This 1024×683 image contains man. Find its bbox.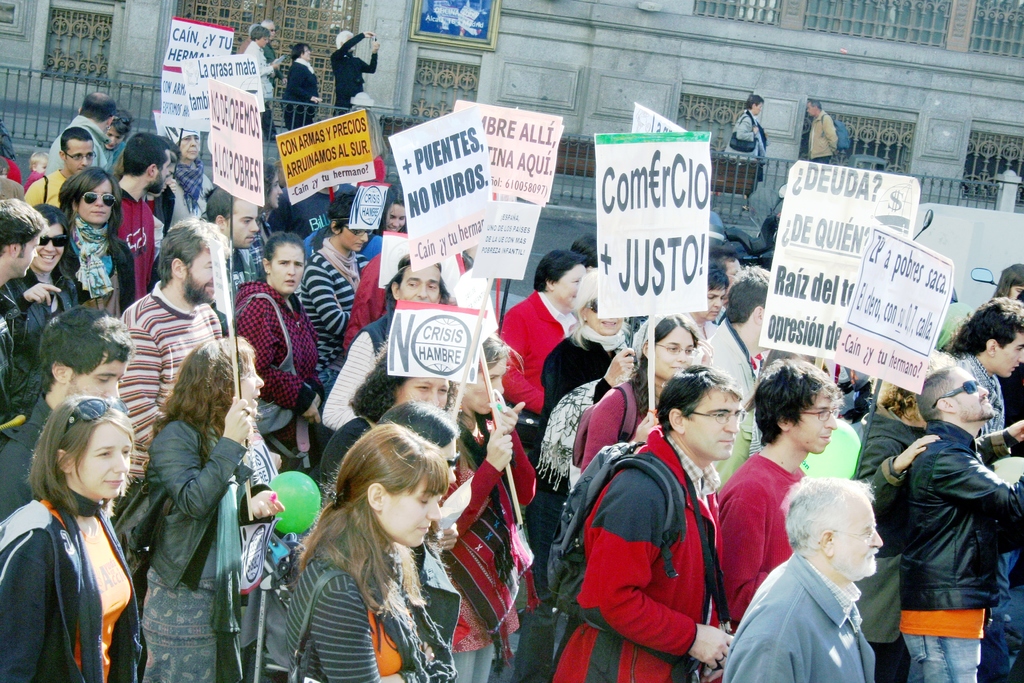
bbox(43, 88, 123, 176).
